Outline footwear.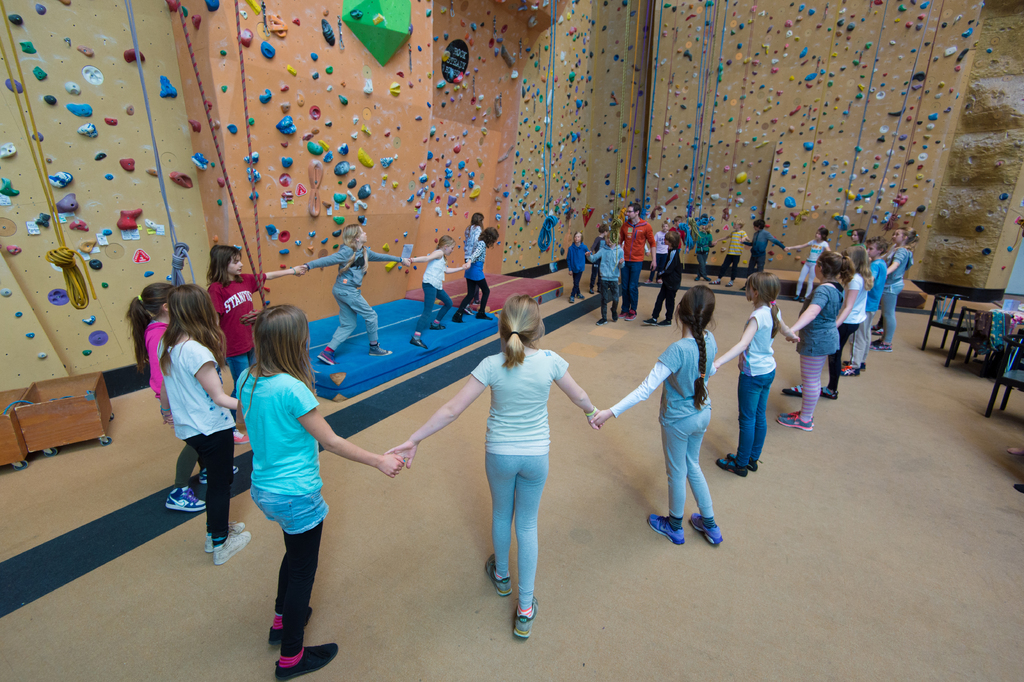
Outline: crop(607, 315, 615, 320).
